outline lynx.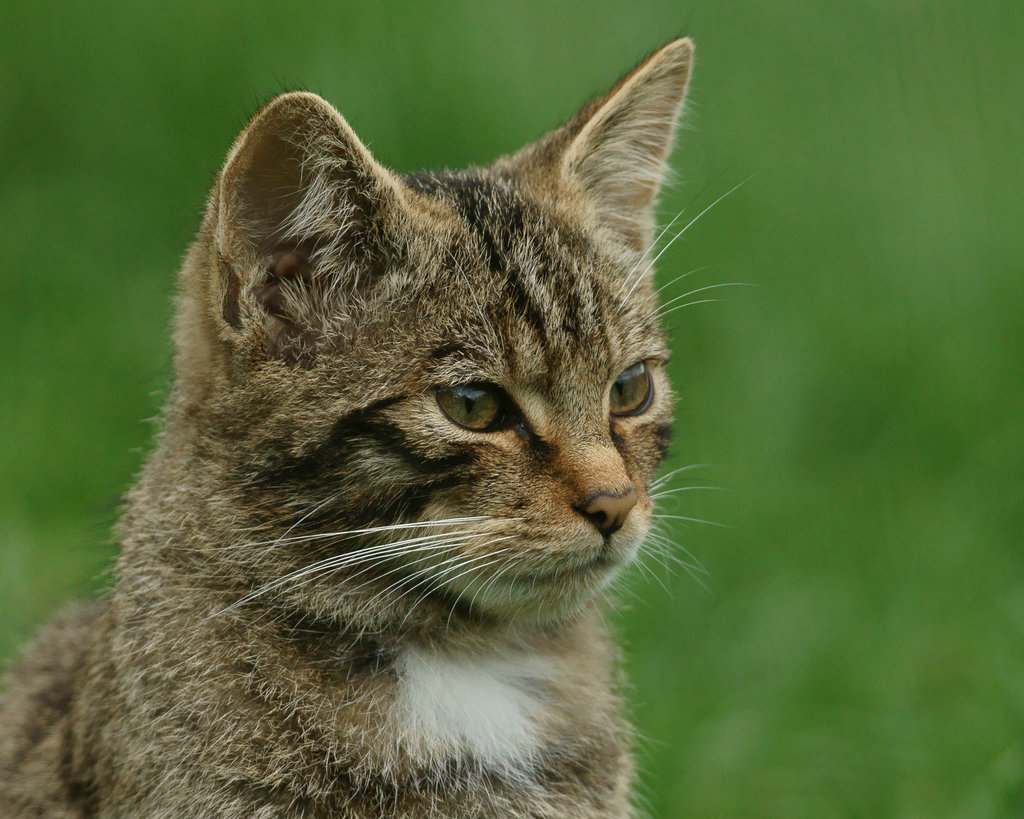
Outline: left=0, top=20, right=756, bottom=818.
